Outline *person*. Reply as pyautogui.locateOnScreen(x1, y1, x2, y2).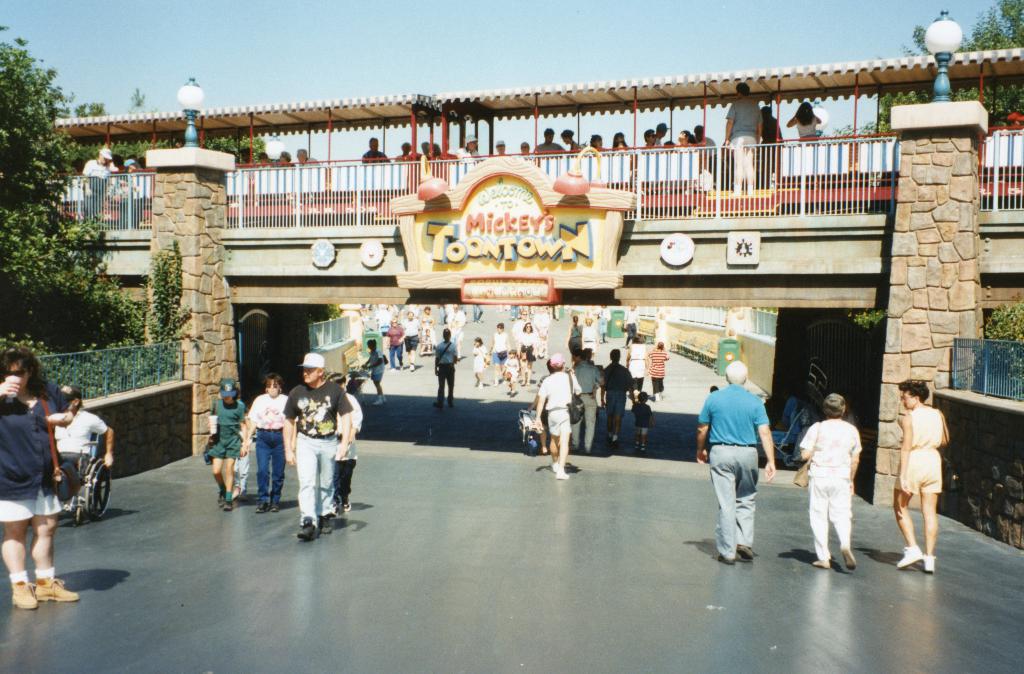
pyautogui.locateOnScreen(698, 360, 773, 564).
